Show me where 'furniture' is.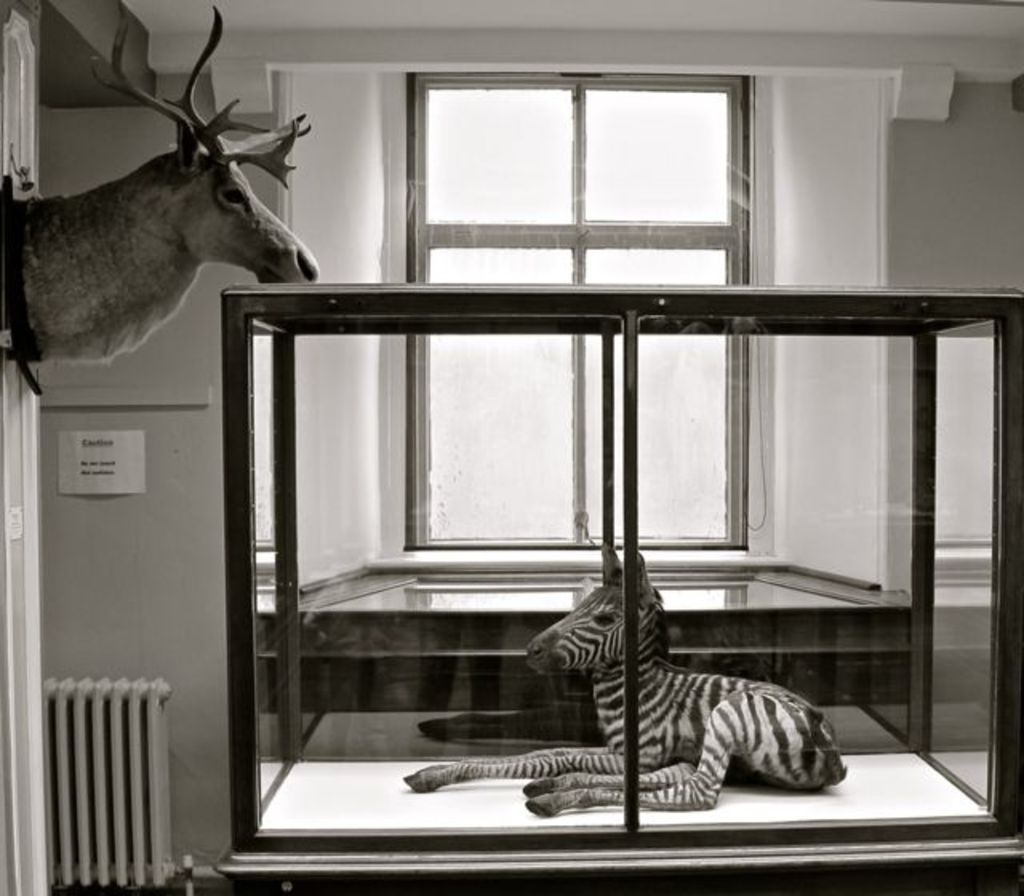
'furniture' is at 251,566,917,739.
